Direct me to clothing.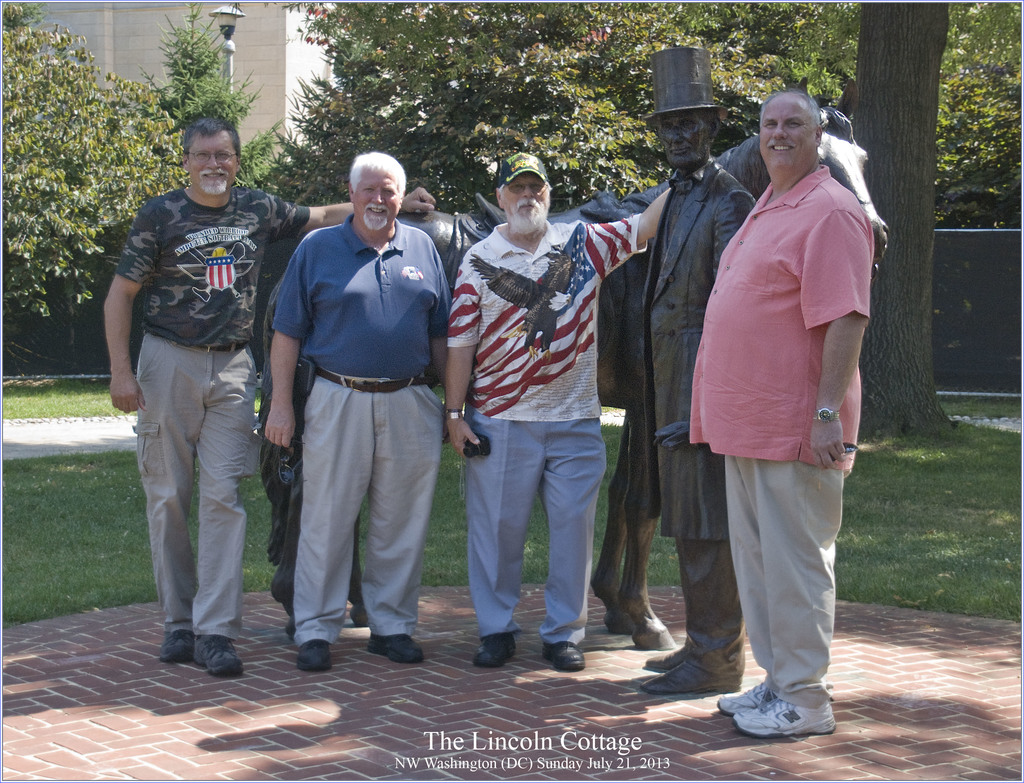
Direction: left=265, top=178, right=445, bottom=649.
